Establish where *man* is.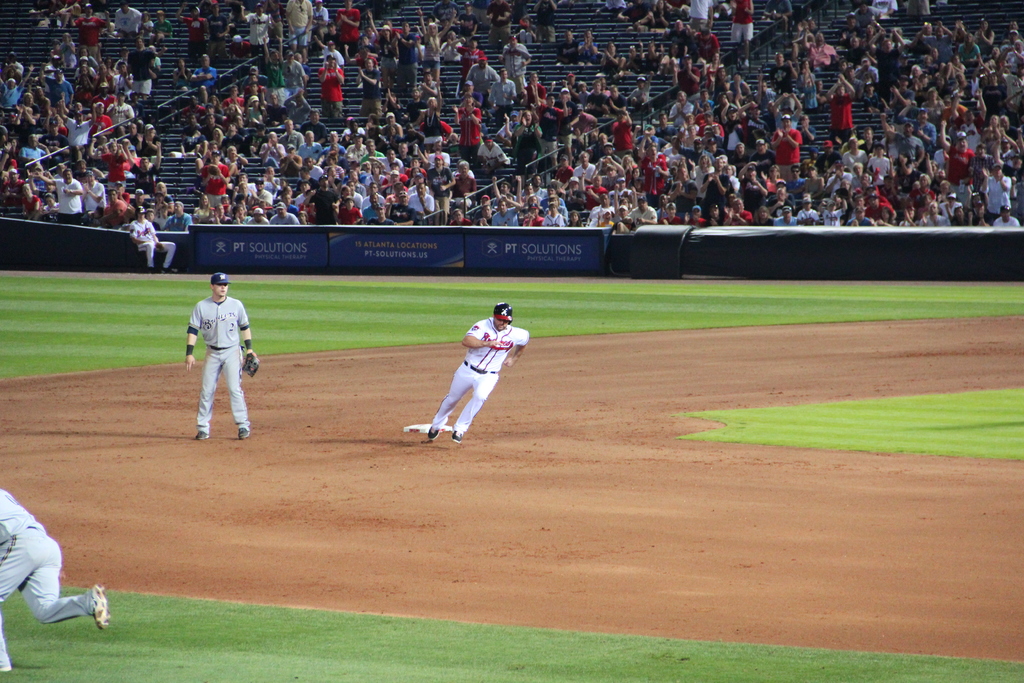
Established at (left=903, top=106, right=937, bottom=145).
